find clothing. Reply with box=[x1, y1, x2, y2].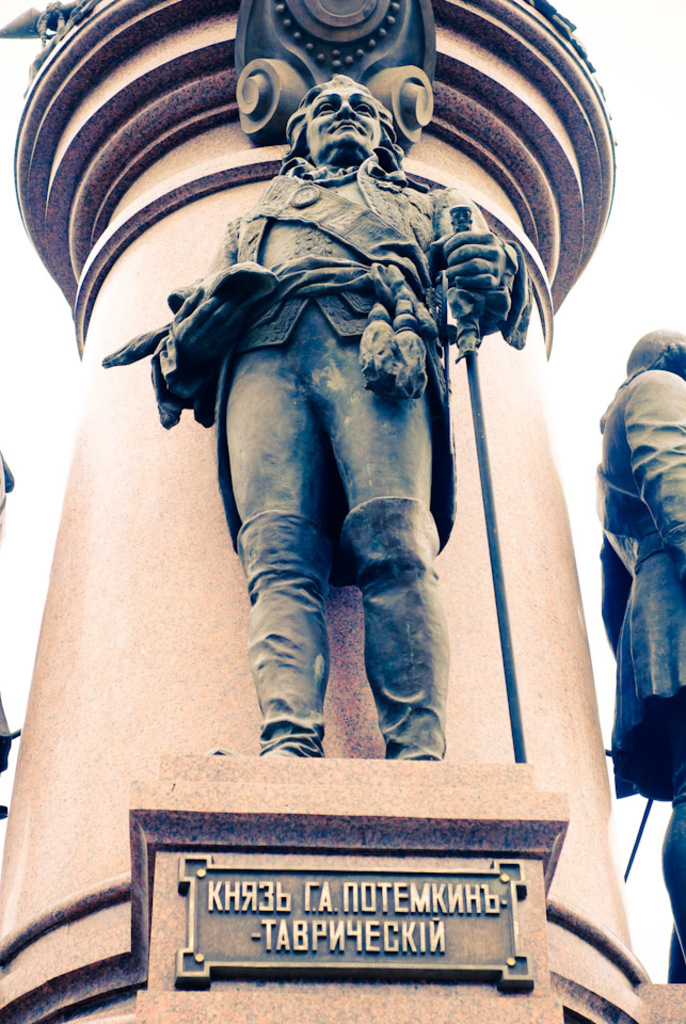
box=[593, 361, 685, 793].
